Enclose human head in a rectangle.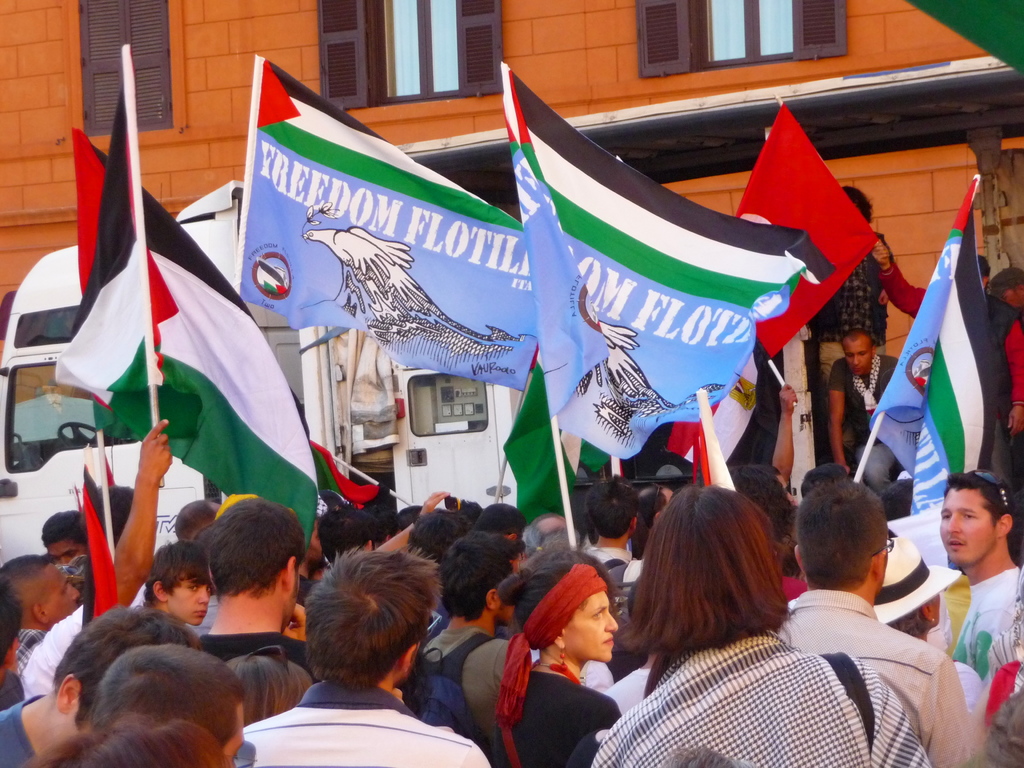
{"left": 0, "top": 575, "right": 25, "bottom": 669}.
